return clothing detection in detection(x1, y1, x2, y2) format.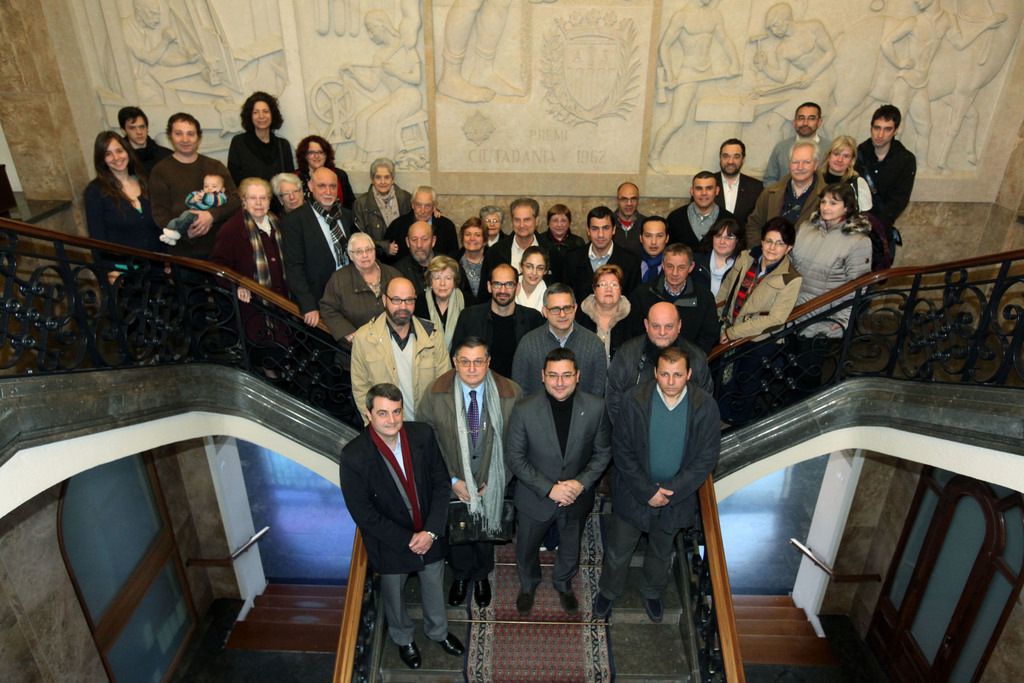
detection(783, 209, 860, 392).
